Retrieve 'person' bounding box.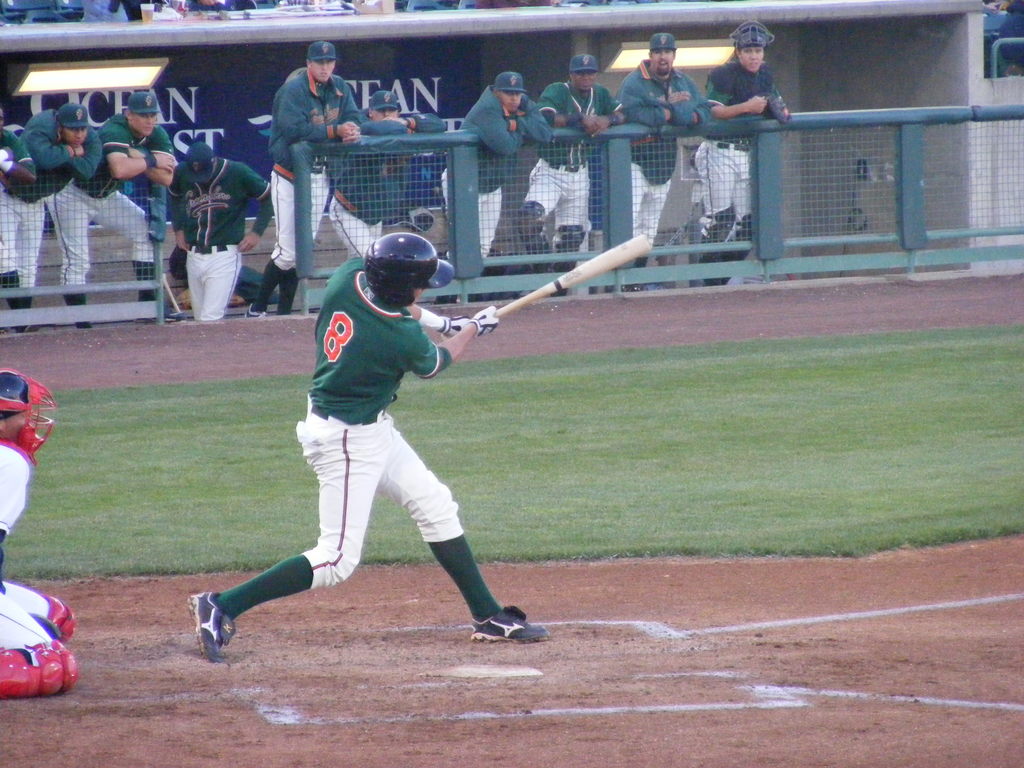
Bounding box: left=14, top=102, right=109, bottom=330.
